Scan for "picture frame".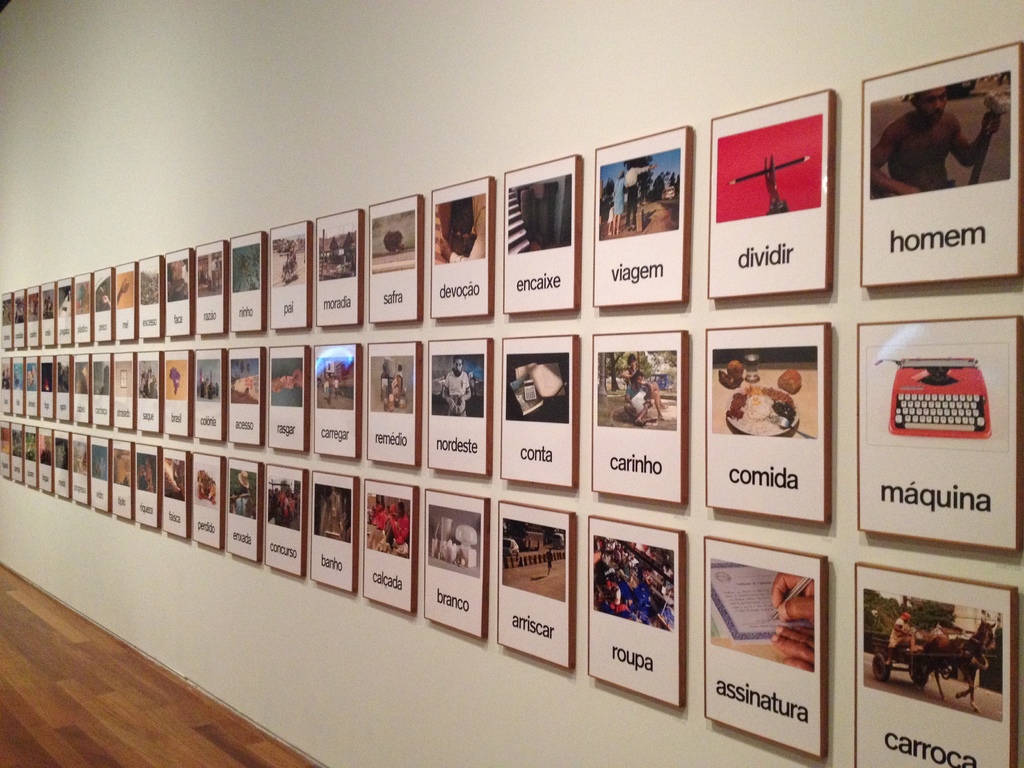
Scan result: bbox=(135, 349, 166, 431).
